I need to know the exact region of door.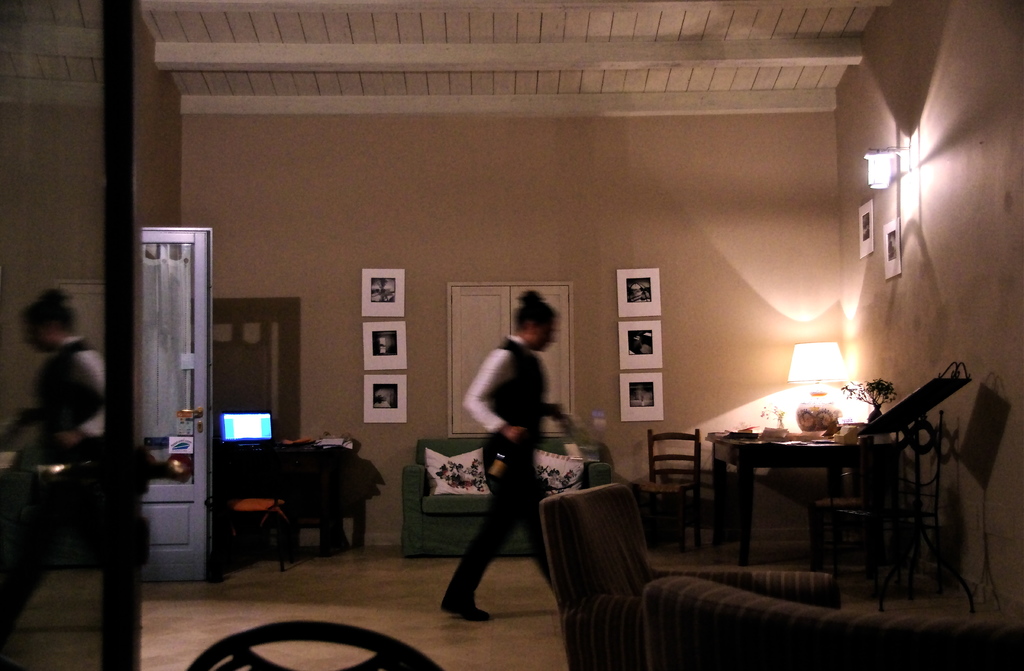
Region: l=141, t=225, r=220, b=581.
